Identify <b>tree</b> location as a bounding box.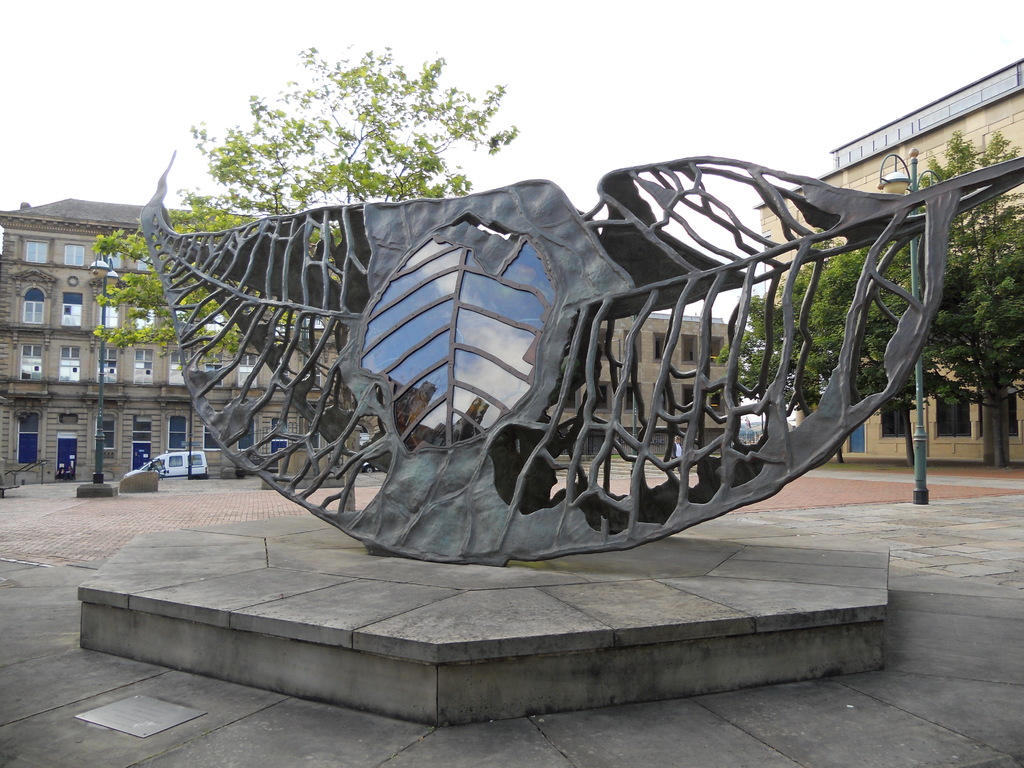
left=183, top=61, right=541, bottom=191.
